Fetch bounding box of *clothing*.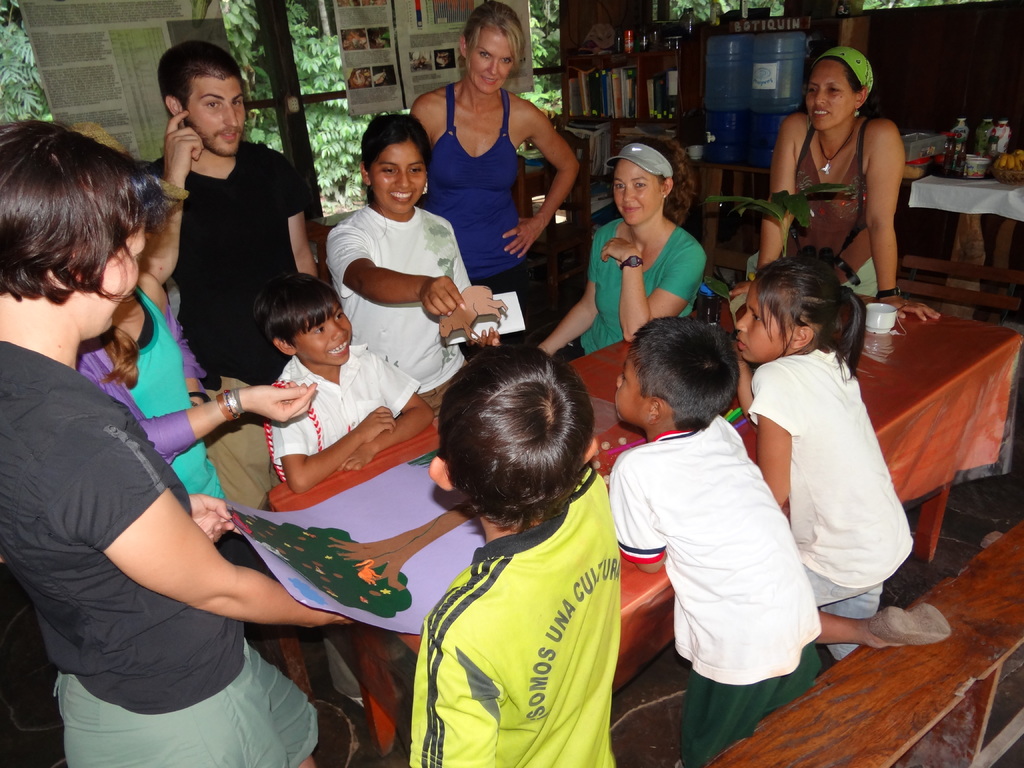
Bbox: l=323, t=204, r=479, b=417.
